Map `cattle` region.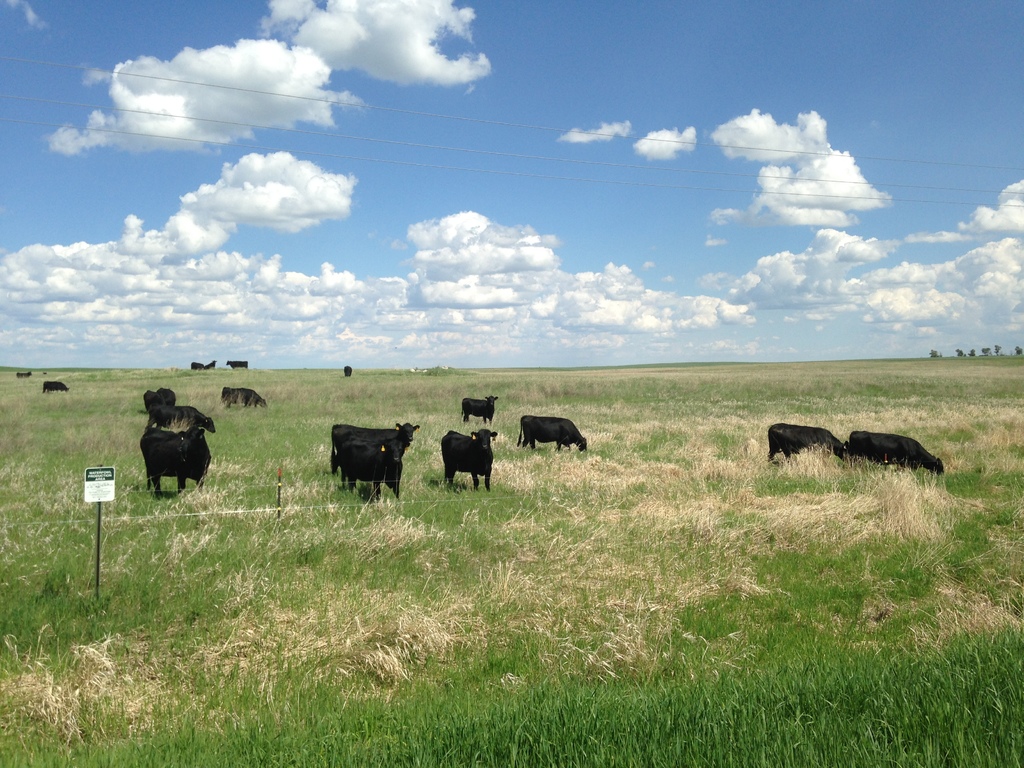
Mapped to (left=44, top=381, right=70, bottom=393).
